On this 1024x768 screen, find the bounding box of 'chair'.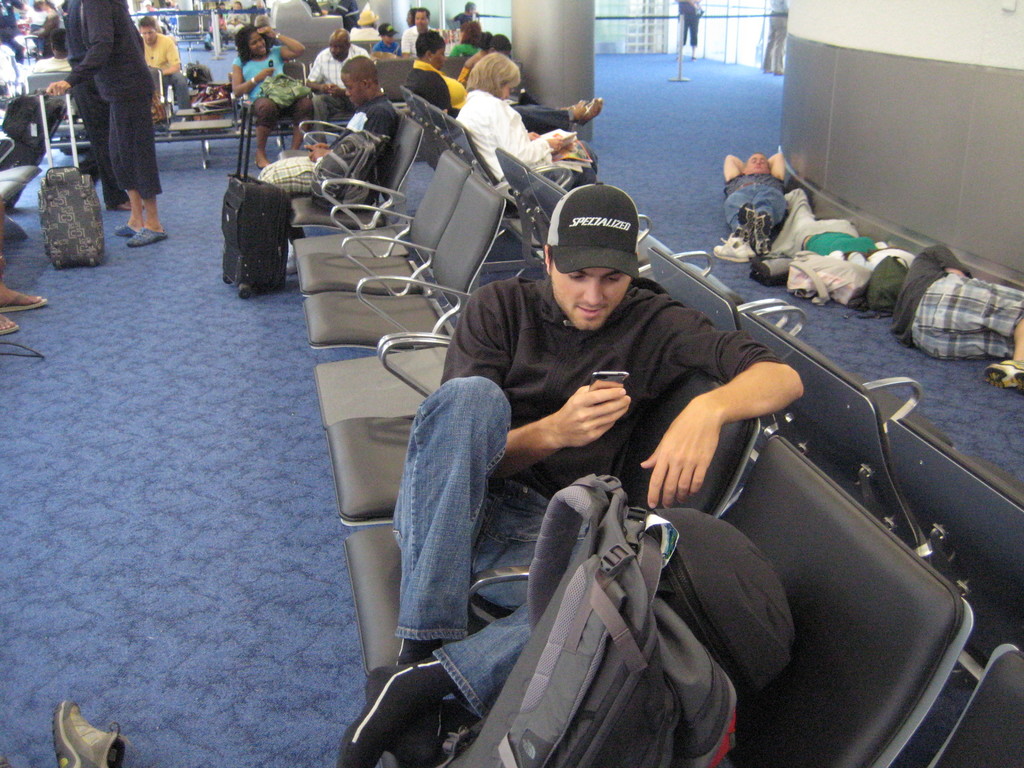
Bounding box: [886, 422, 1023, 644].
